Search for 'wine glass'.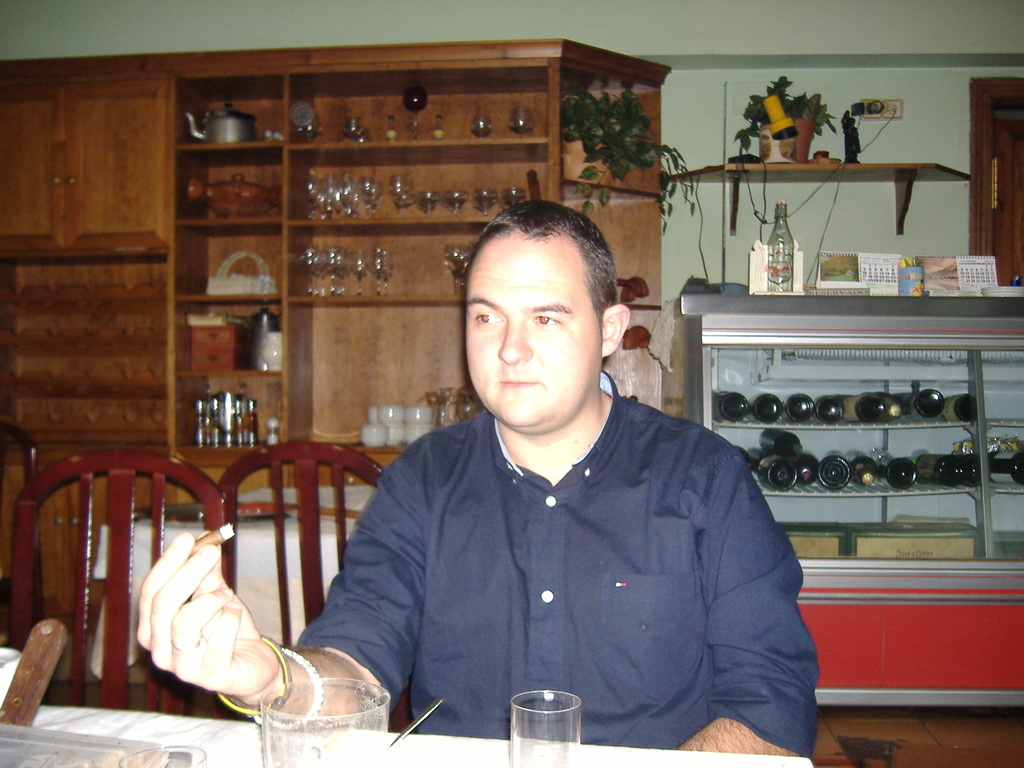
Found at (left=470, top=114, right=492, bottom=141).
